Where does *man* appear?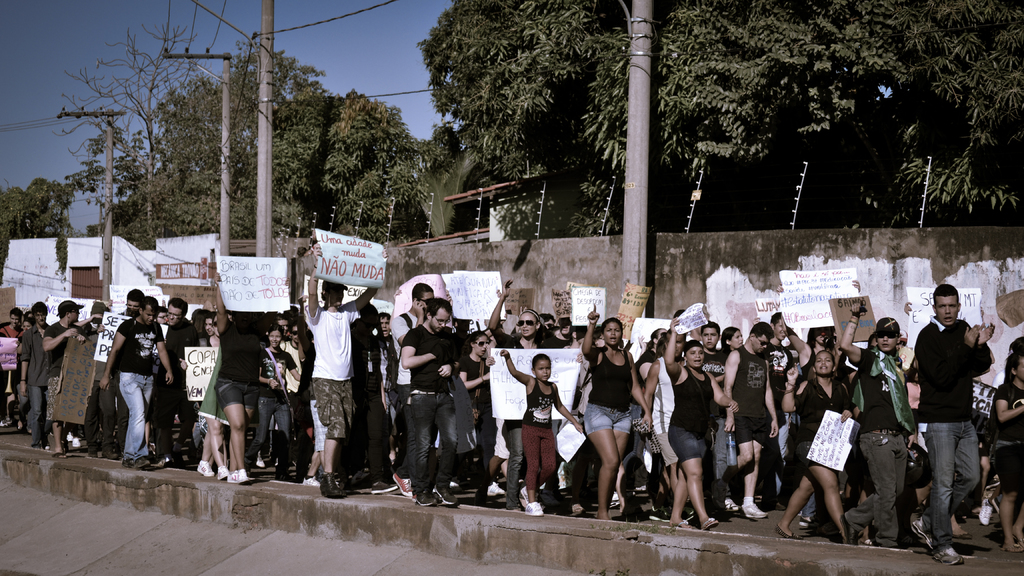
Appears at detection(767, 311, 796, 394).
